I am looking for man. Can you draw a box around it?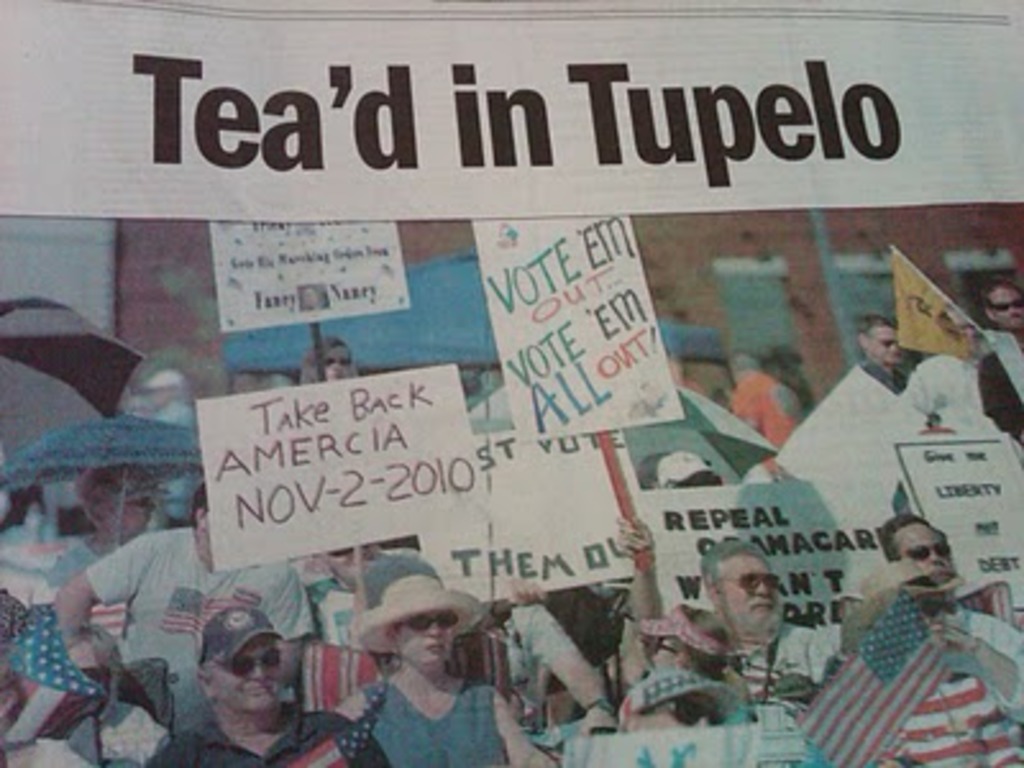
Sure, the bounding box is <box>614,509,840,694</box>.
